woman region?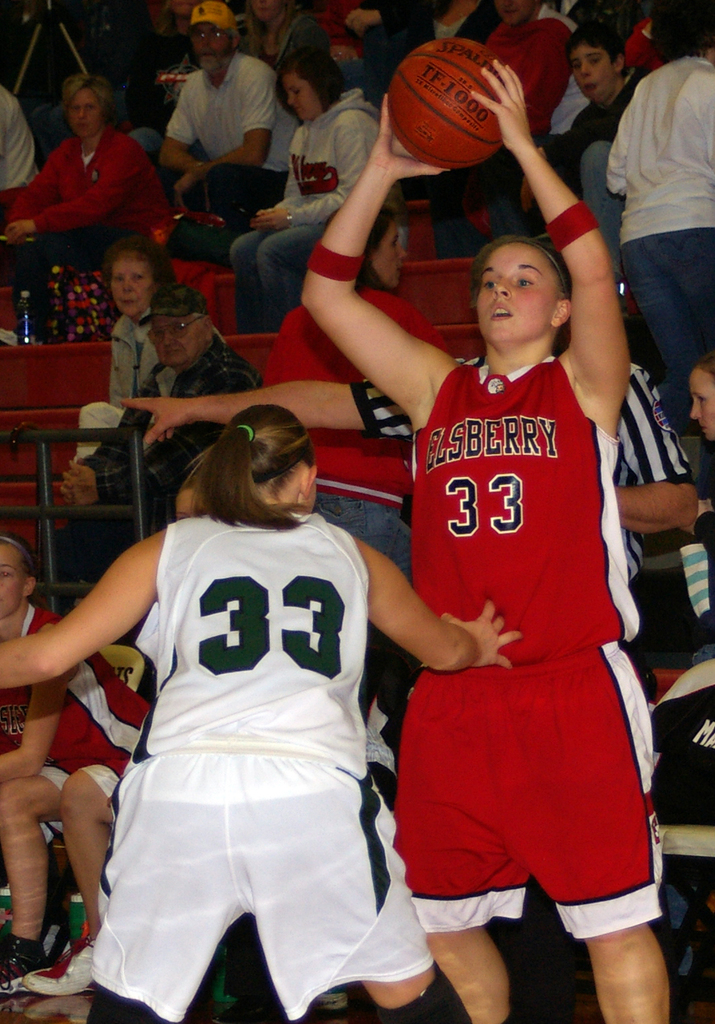
234 61 381 341
